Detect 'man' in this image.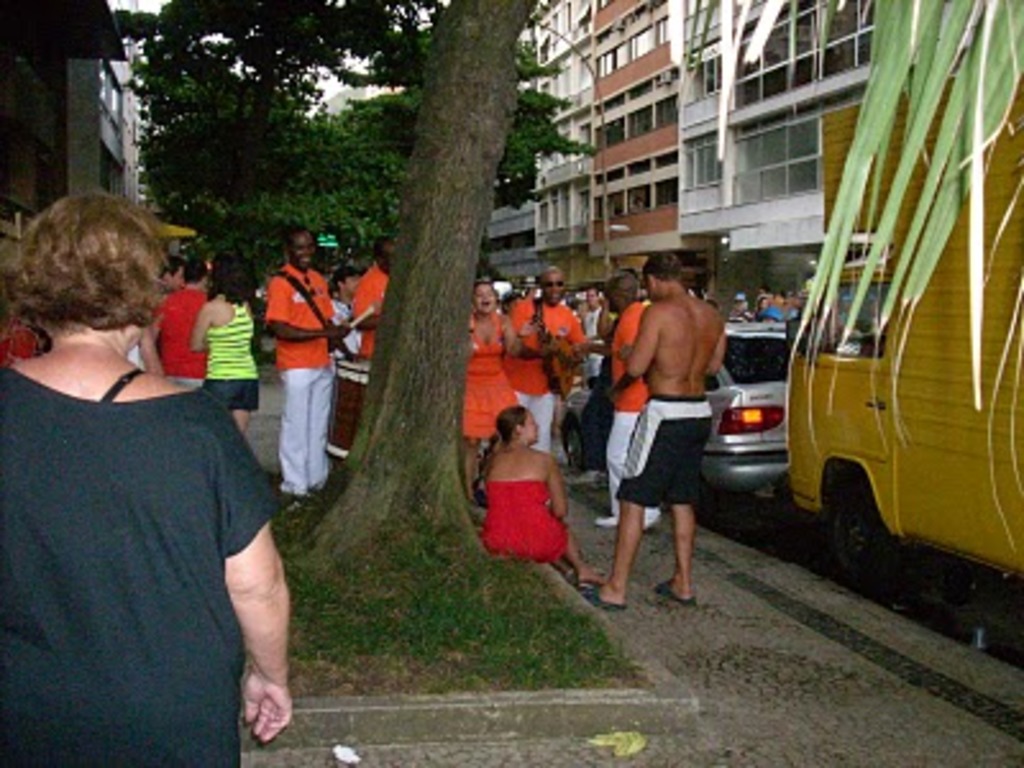
Detection: bbox=[156, 251, 189, 292].
